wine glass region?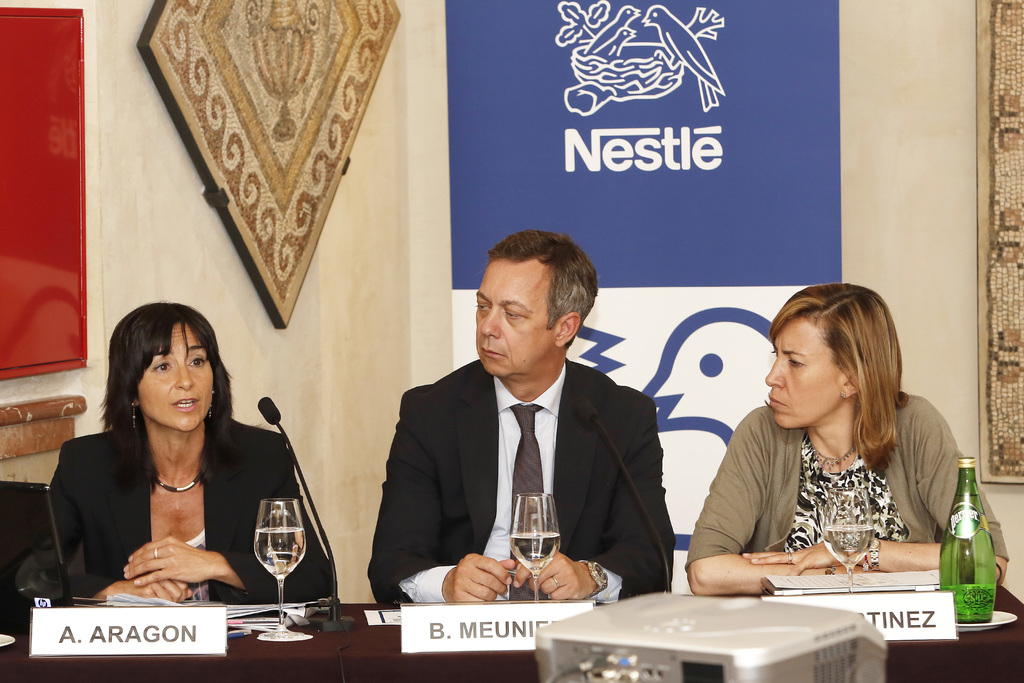
x1=824 y1=492 x2=875 y2=592
